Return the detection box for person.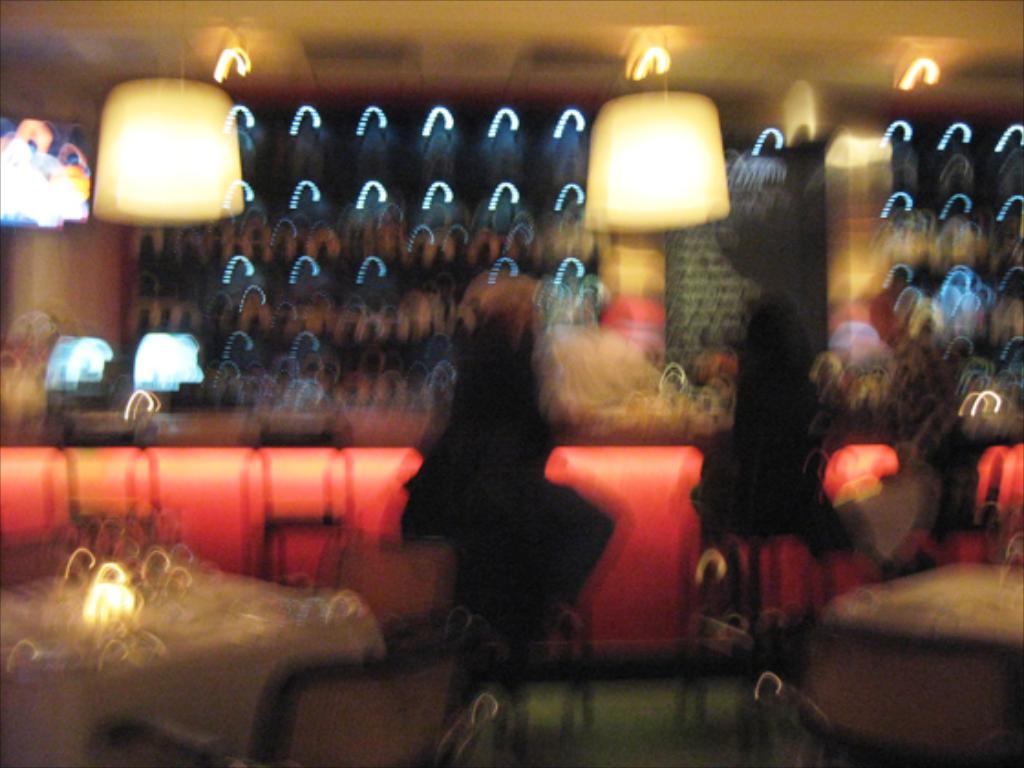
bbox=(706, 305, 933, 591).
